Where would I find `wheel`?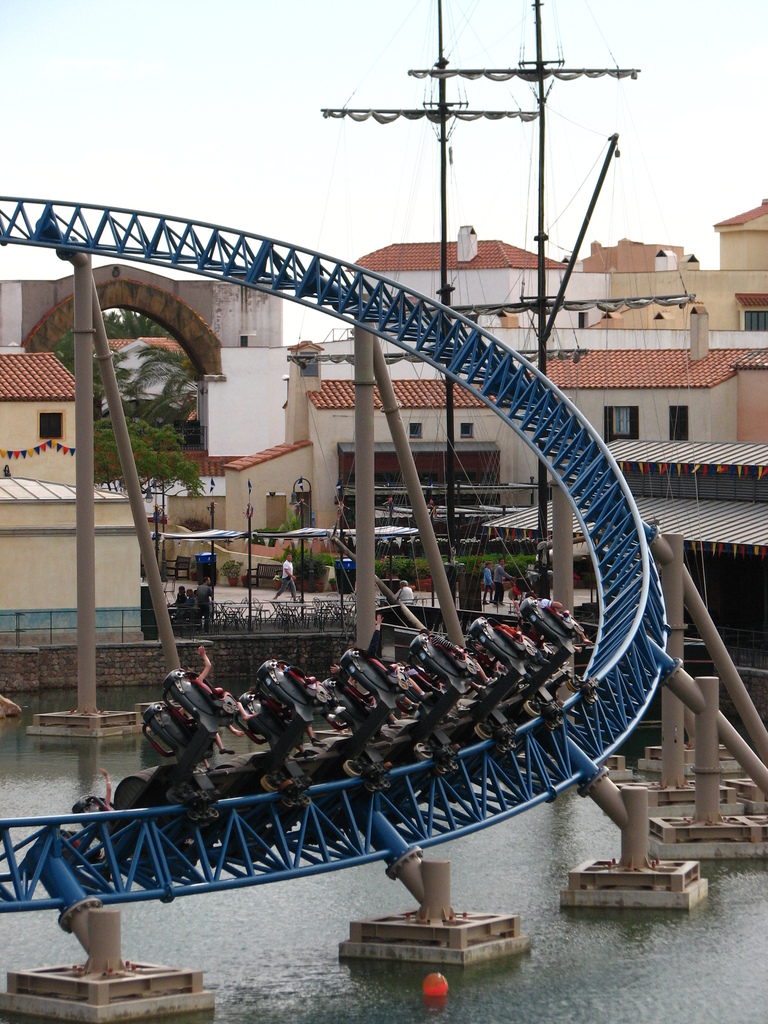
At <box>509,721,516,732</box>.
